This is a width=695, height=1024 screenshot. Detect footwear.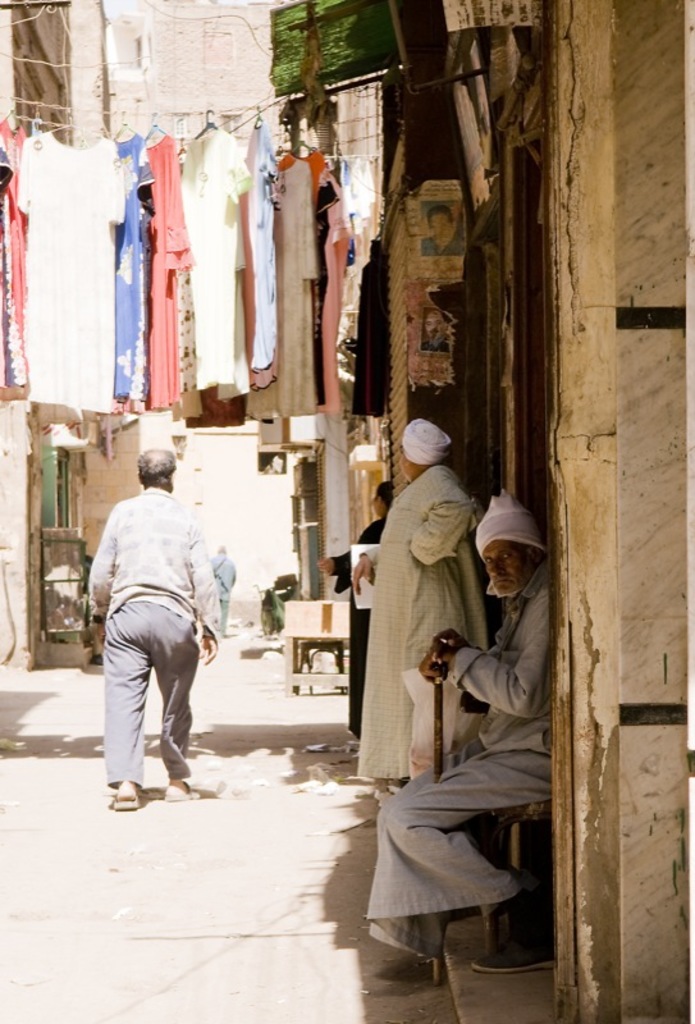
region(111, 777, 138, 812).
